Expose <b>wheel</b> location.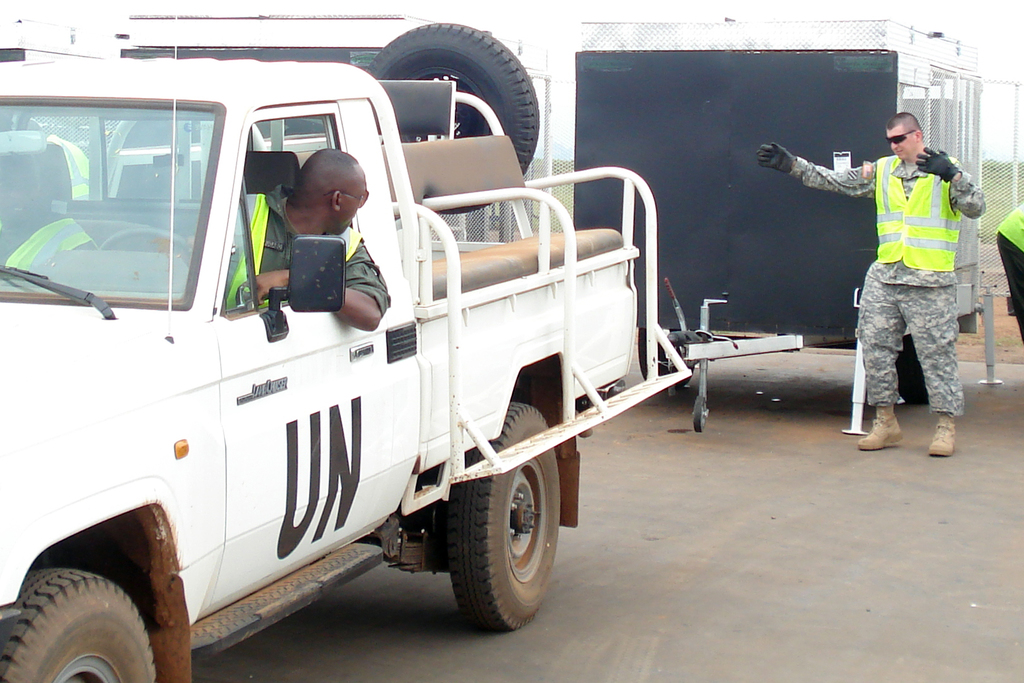
Exposed at rect(429, 467, 558, 631).
